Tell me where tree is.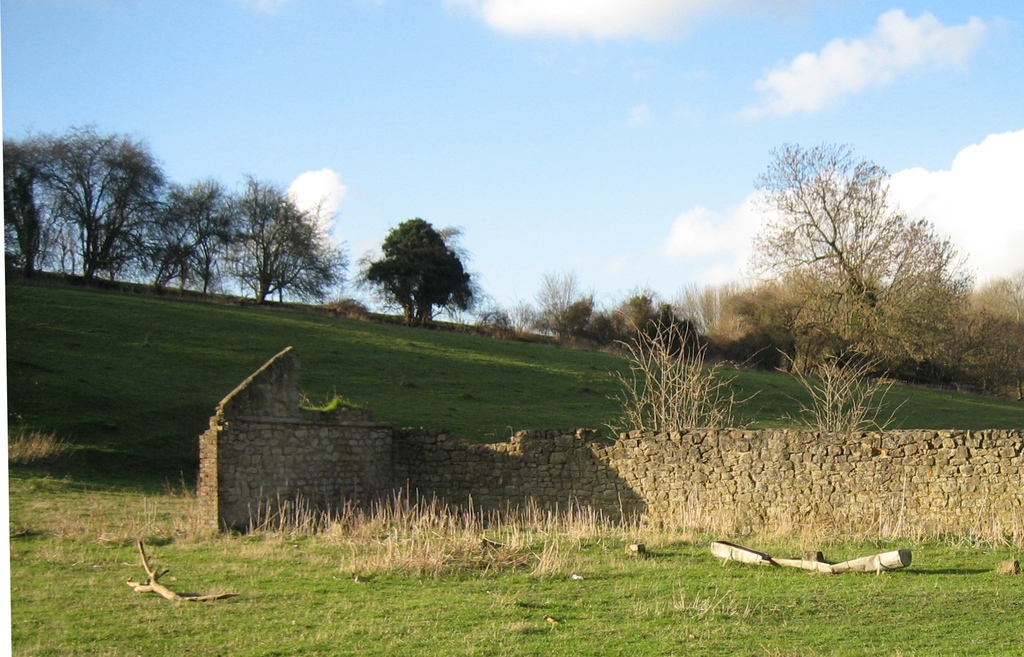
tree is at (left=948, top=265, right=1023, bottom=399).
